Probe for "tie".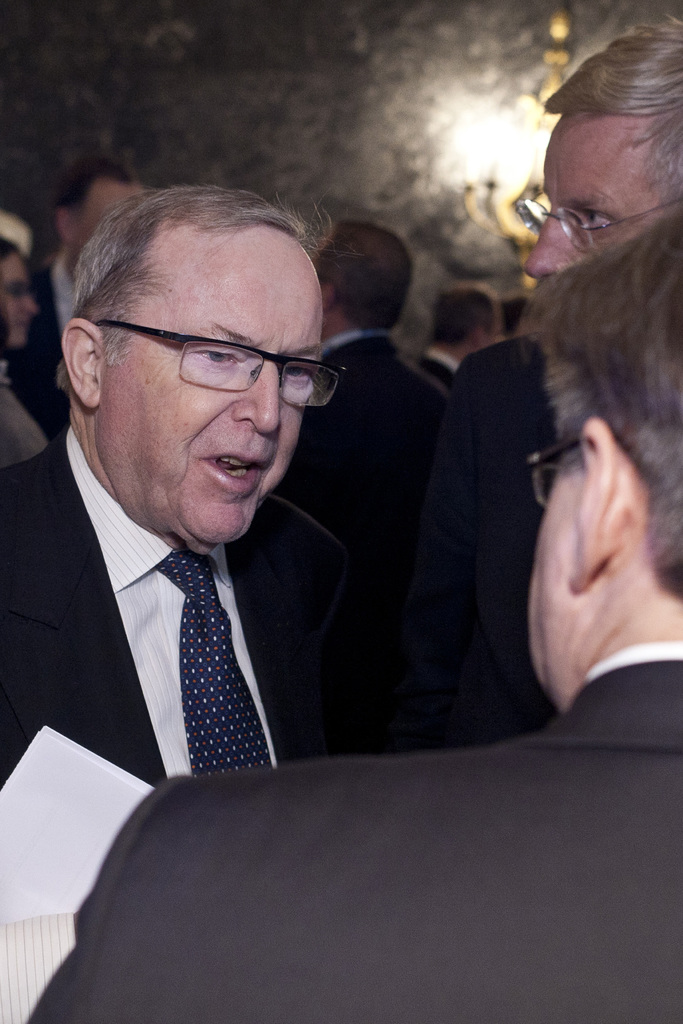
Probe result: (x1=155, y1=551, x2=276, y2=774).
